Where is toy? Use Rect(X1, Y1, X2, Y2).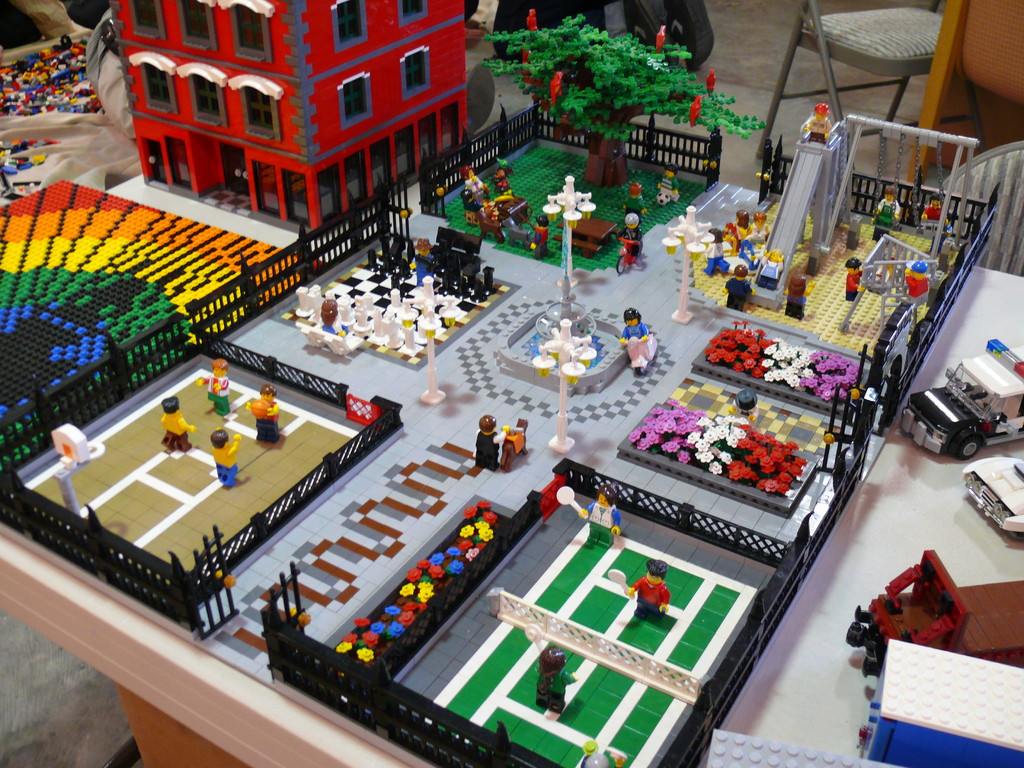
Rect(614, 210, 646, 274).
